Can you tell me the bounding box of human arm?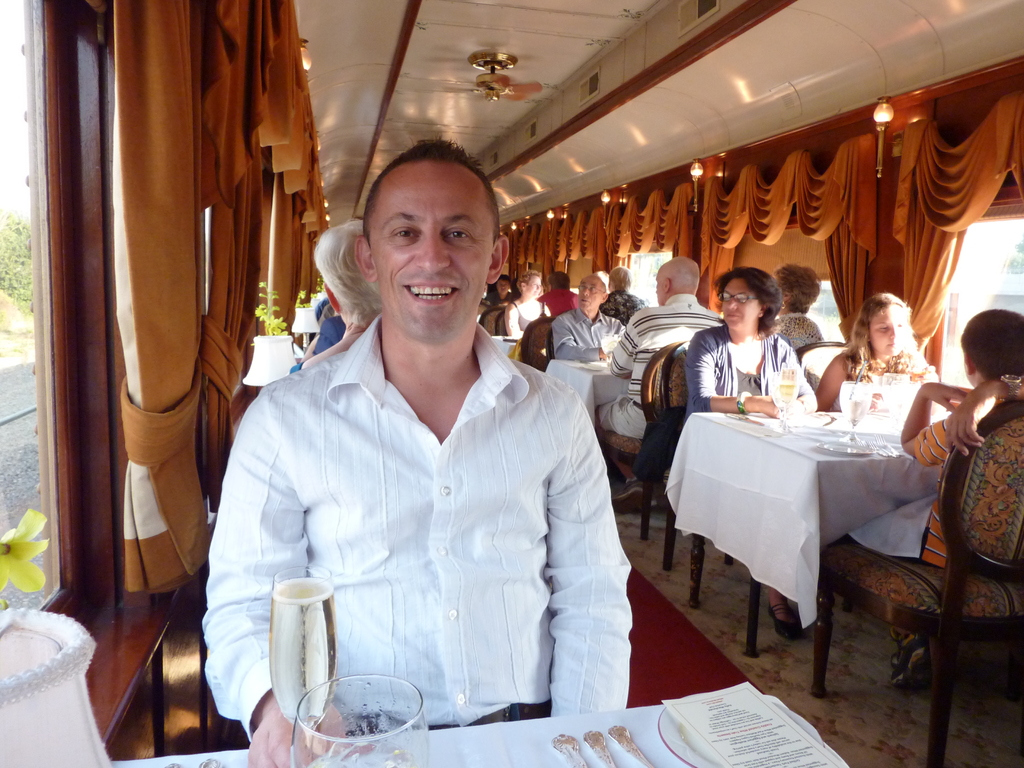
BBox(893, 375, 999, 463).
